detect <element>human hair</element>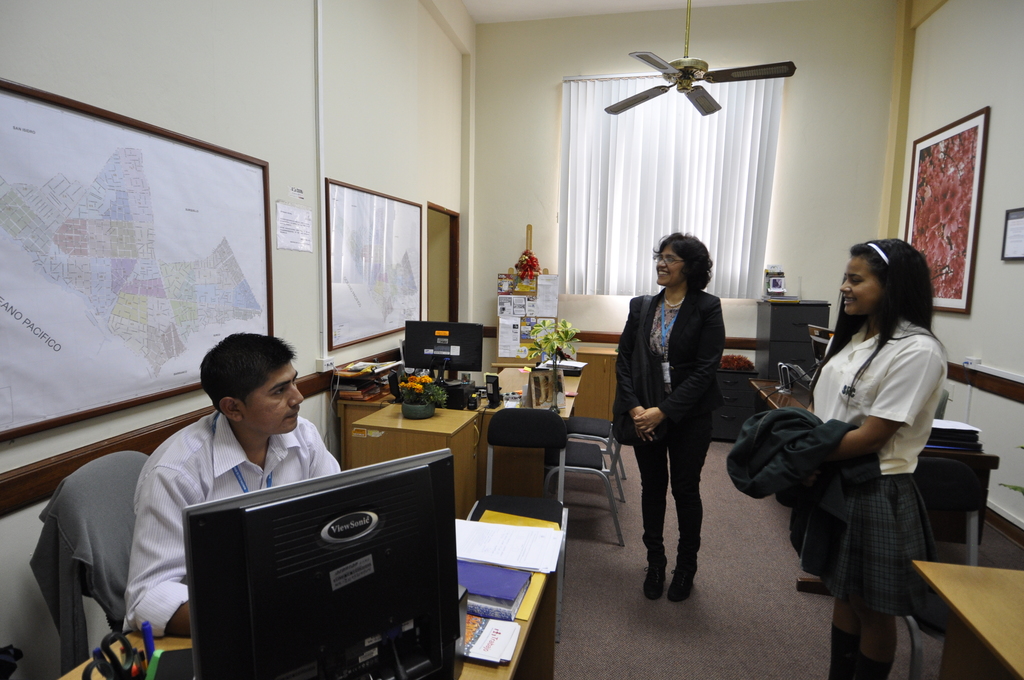
(650, 227, 715, 292)
